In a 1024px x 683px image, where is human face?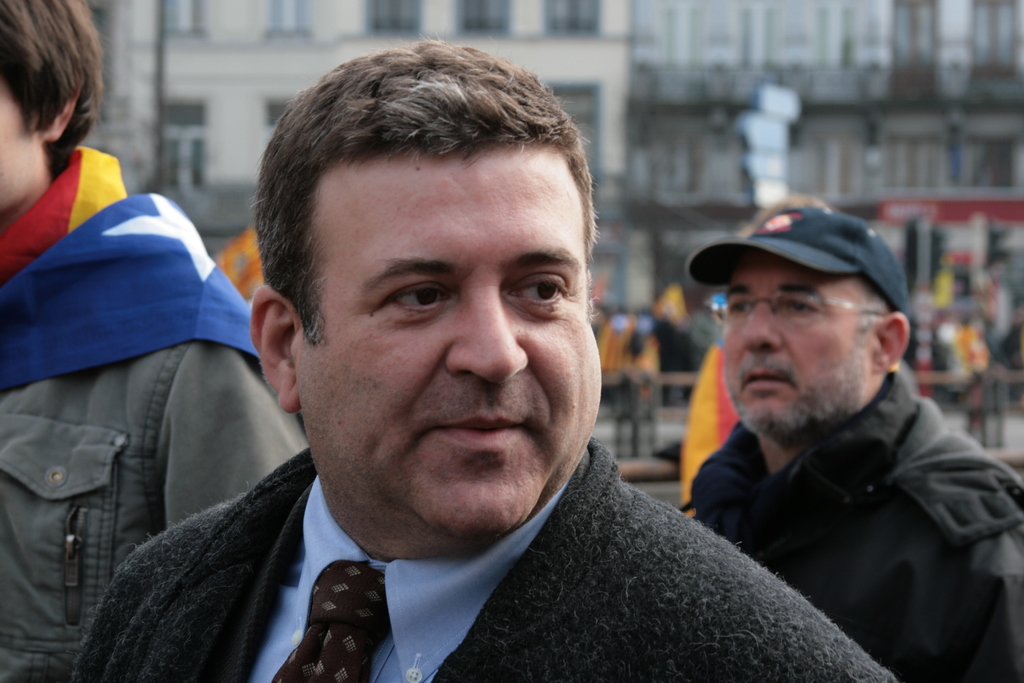
715:253:874:431.
